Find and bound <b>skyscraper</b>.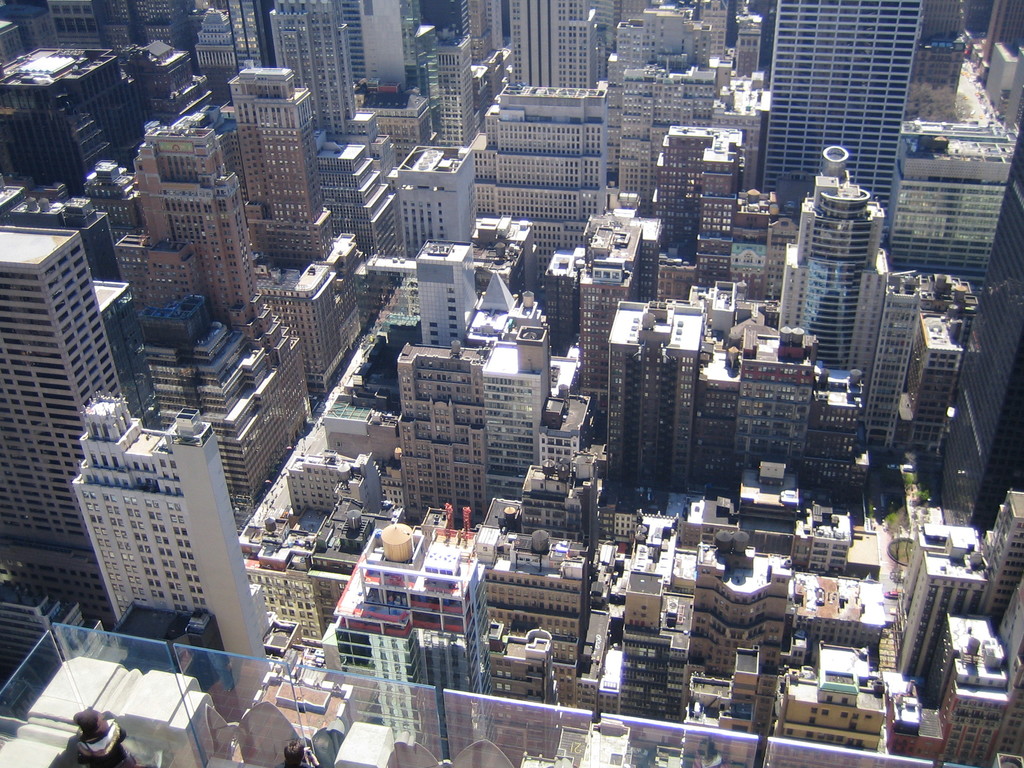
Bound: (79, 395, 268, 669).
